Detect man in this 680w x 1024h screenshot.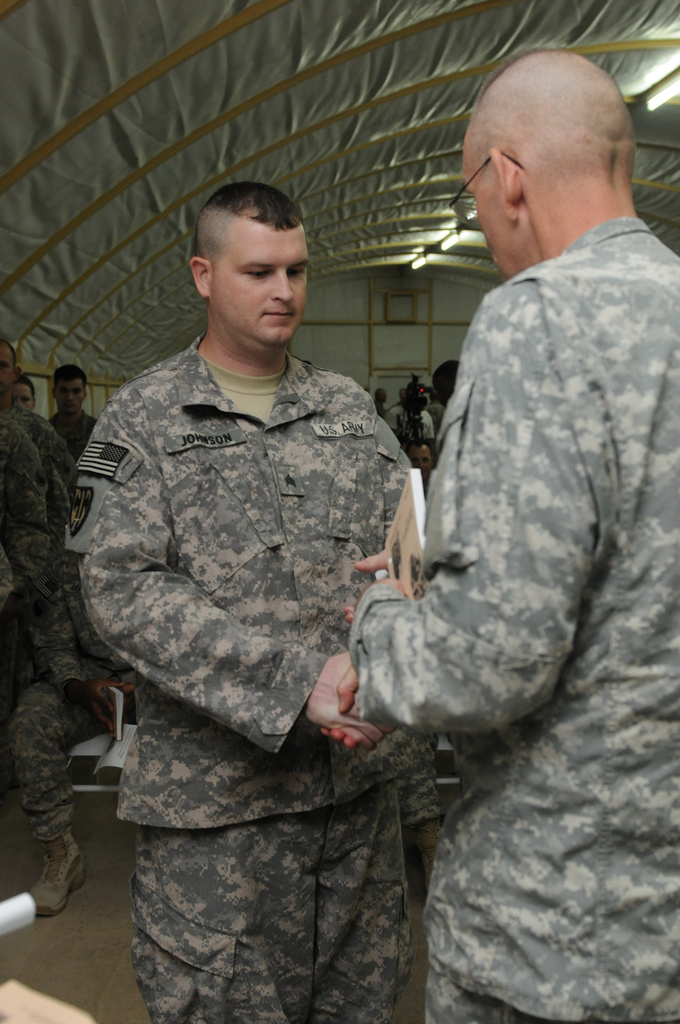
Detection: left=393, top=388, right=421, bottom=428.
